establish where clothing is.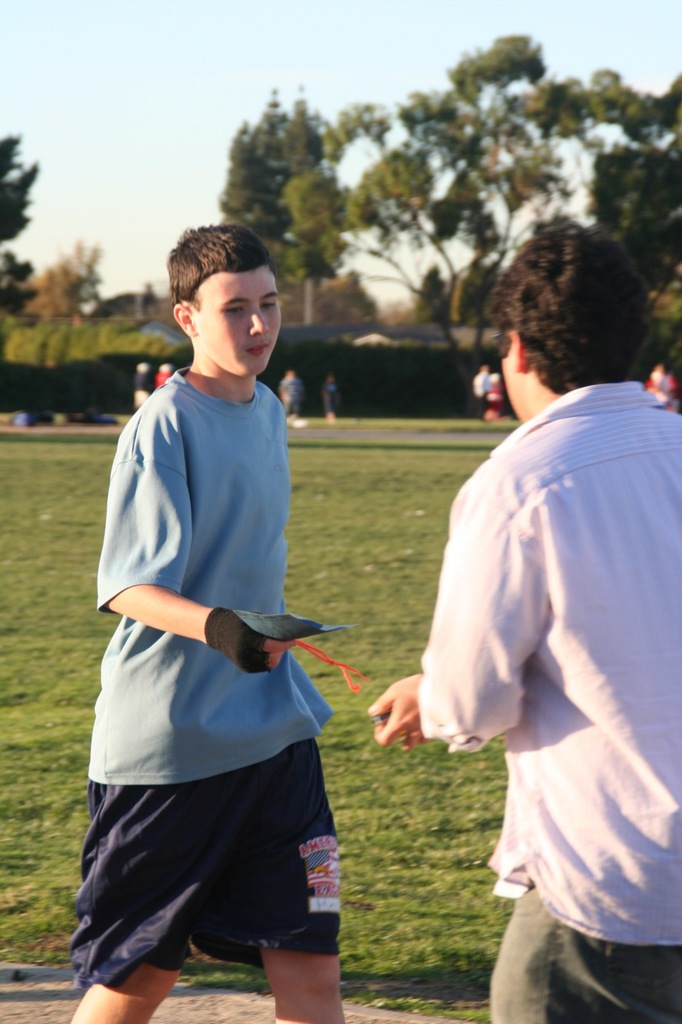
Established at 417 383 681 1023.
